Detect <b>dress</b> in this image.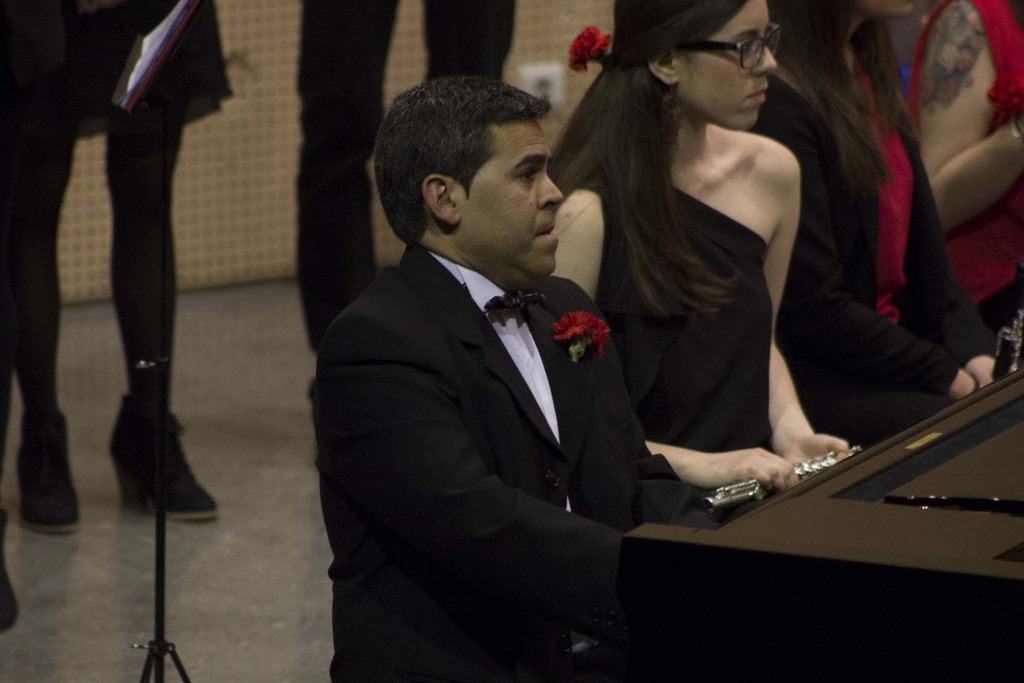
Detection: detection(587, 186, 777, 499).
